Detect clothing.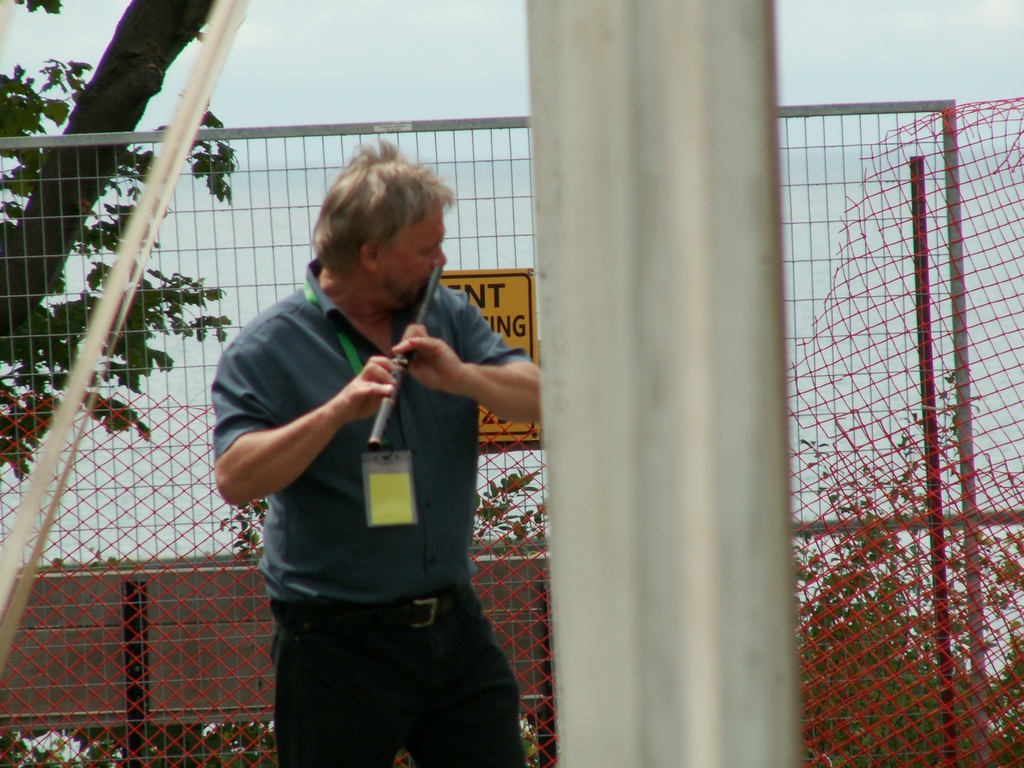
Detected at BBox(214, 218, 548, 755).
